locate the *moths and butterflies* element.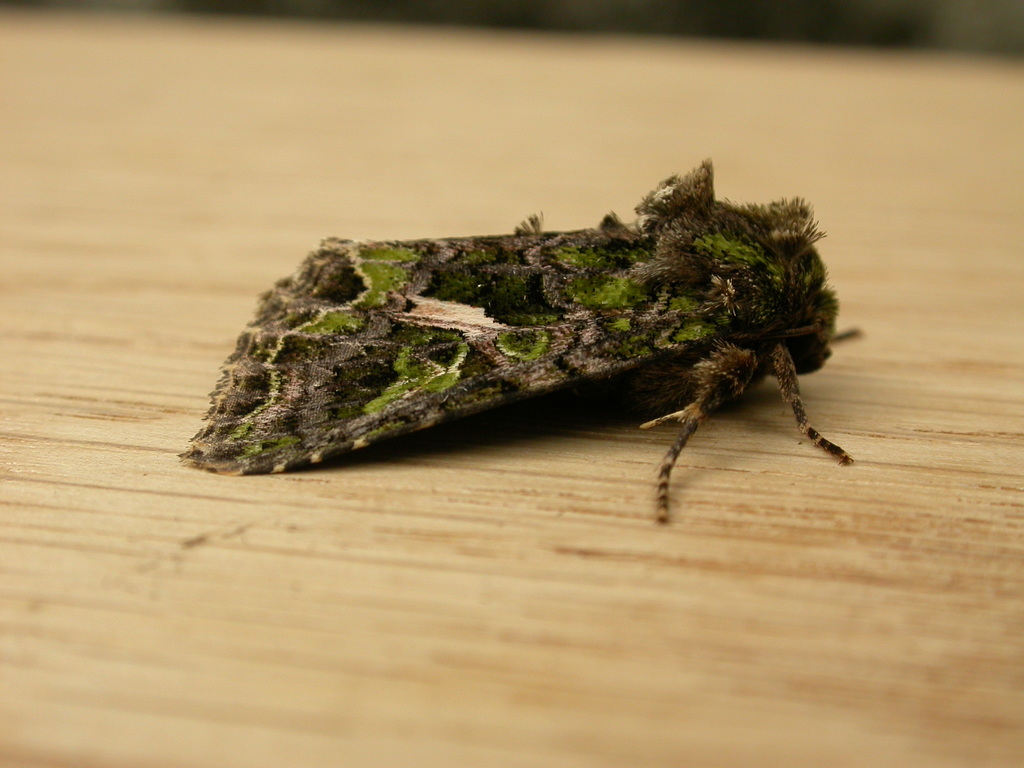
Element bbox: 172:150:864:527.
